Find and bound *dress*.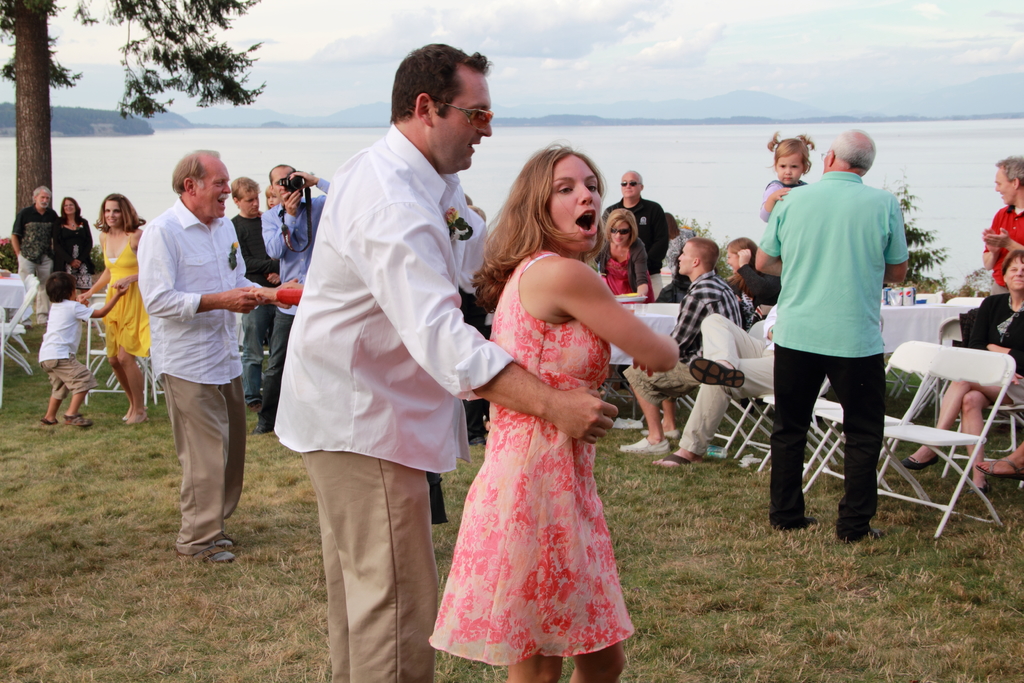
Bound: bbox=(105, 232, 150, 356).
